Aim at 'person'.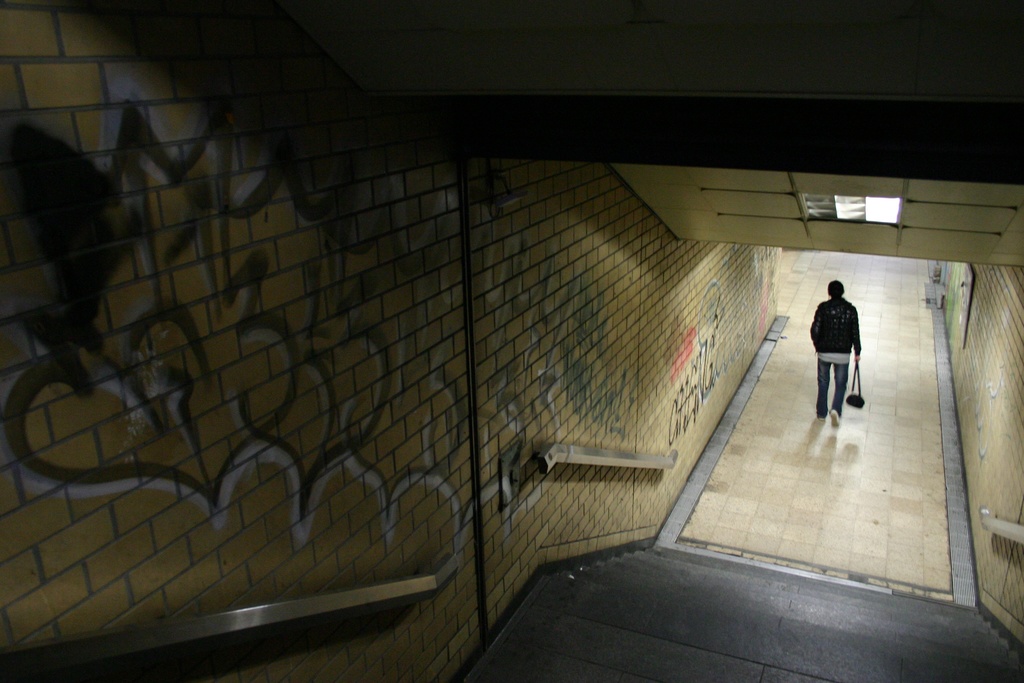
Aimed at 810 284 863 425.
